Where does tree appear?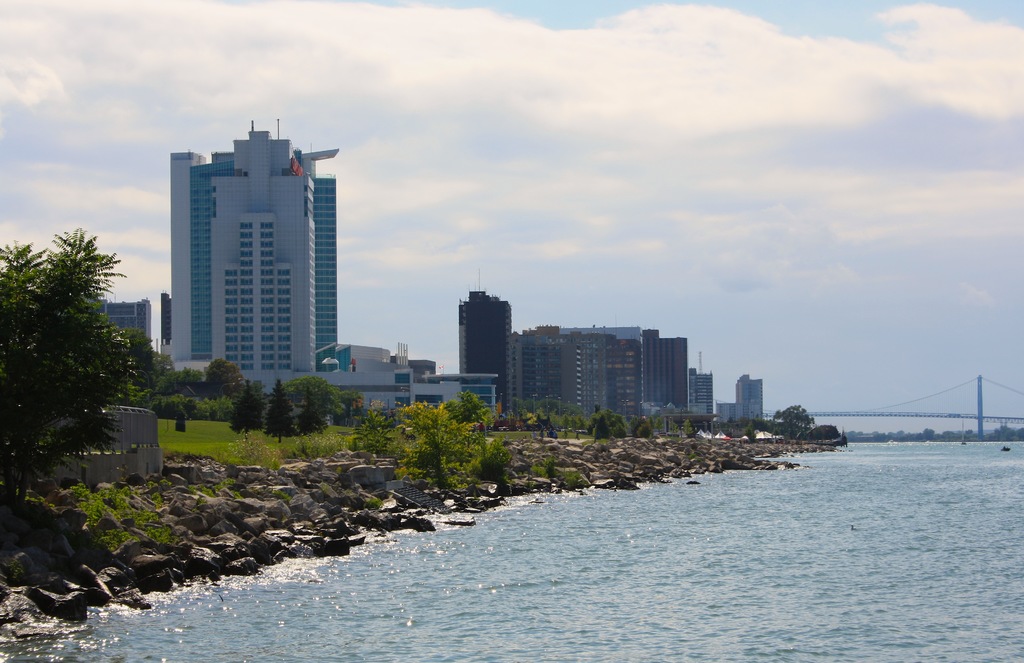
Appears at {"left": 588, "top": 409, "right": 629, "bottom": 440}.
